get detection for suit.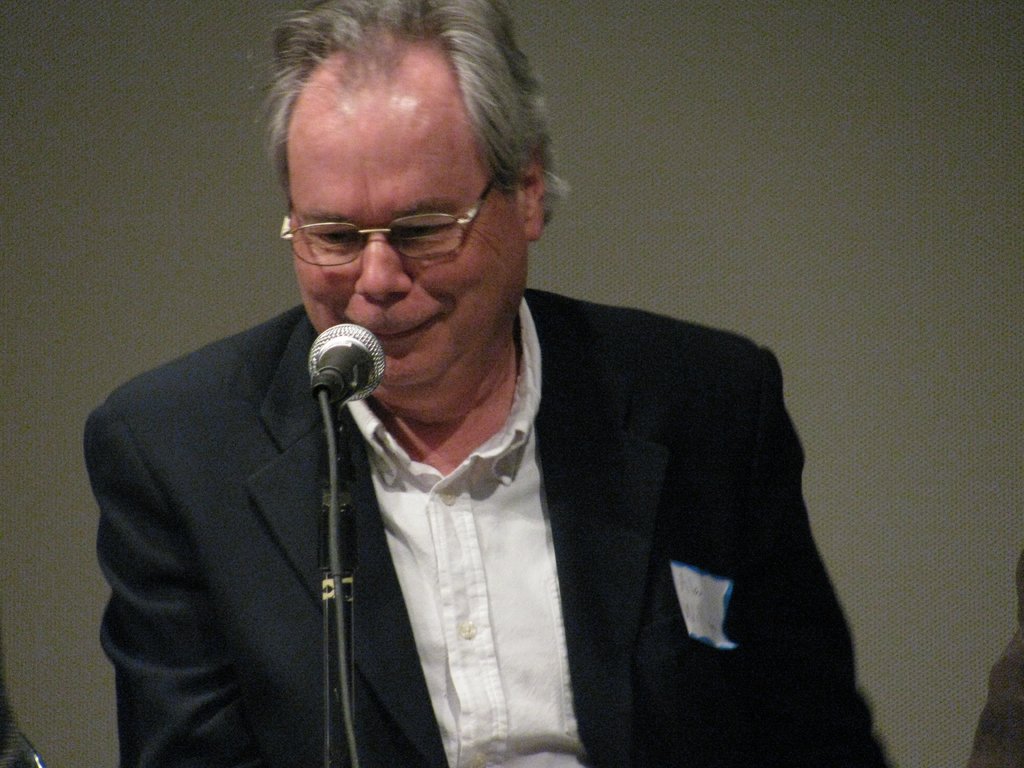
Detection: (144, 264, 850, 730).
